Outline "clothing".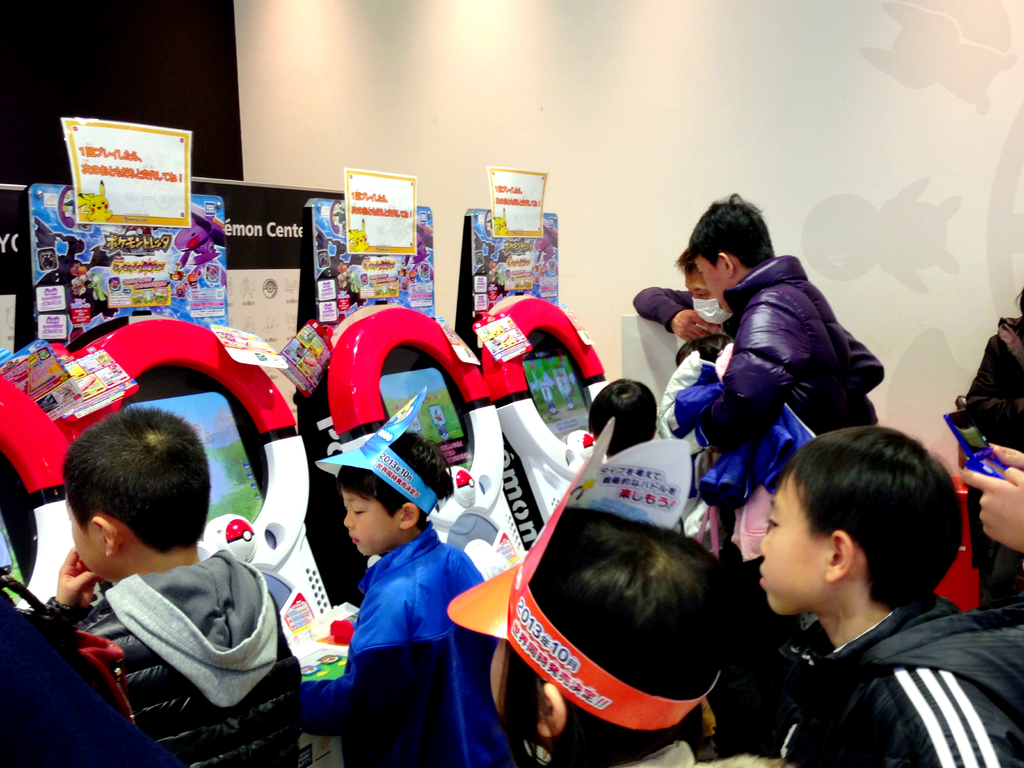
Outline: x1=306 y1=518 x2=512 y2=767.
